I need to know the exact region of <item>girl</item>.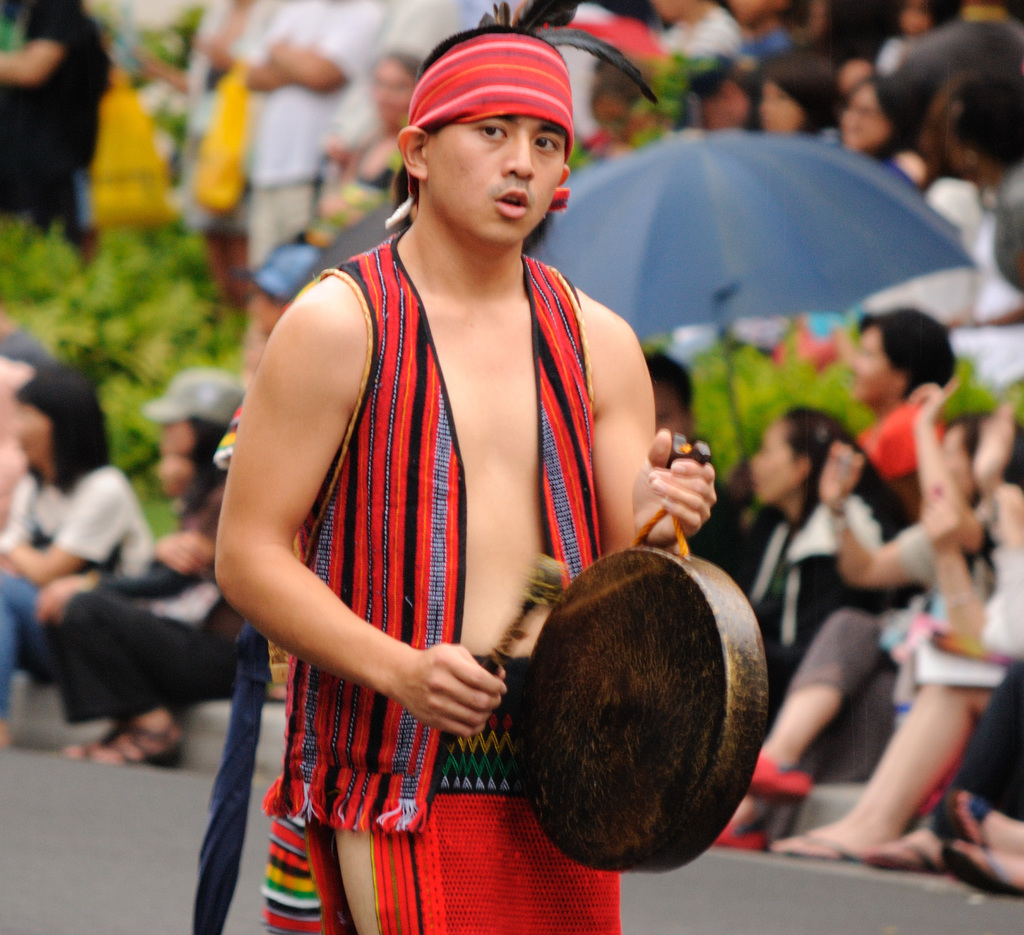
Region: 0,357,144,717.
